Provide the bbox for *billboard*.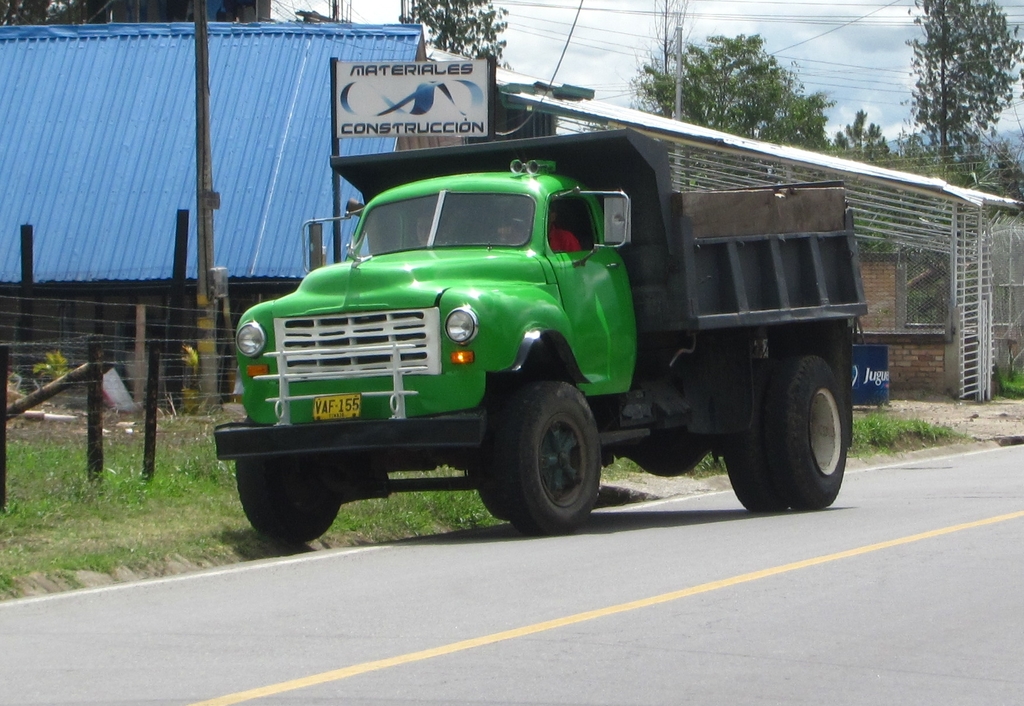
337/56/490/138.
